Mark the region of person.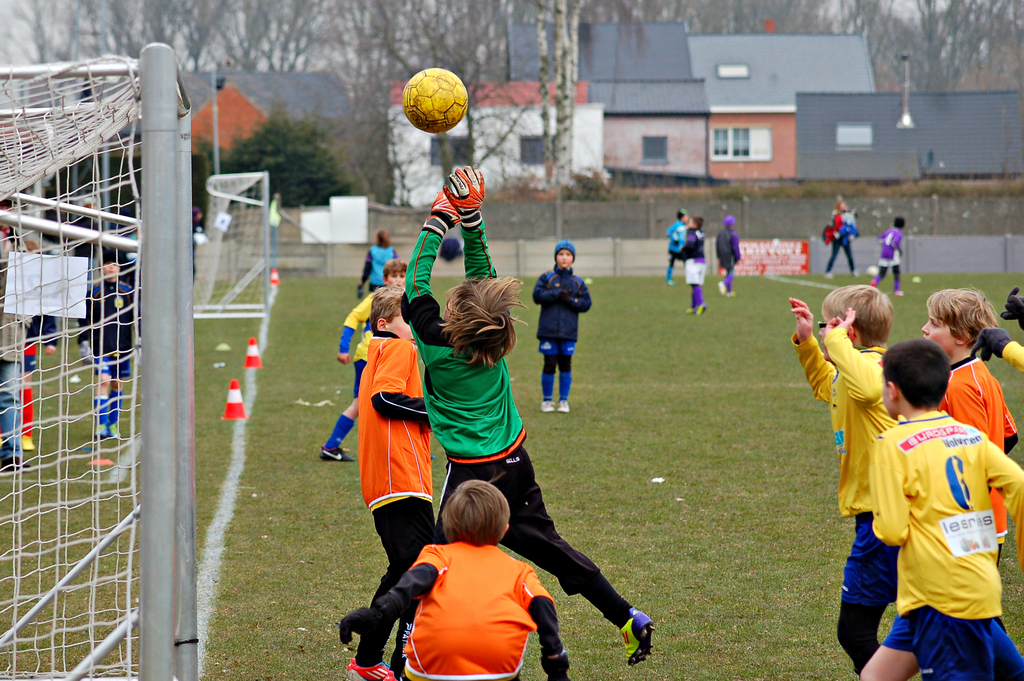
Region: region(679, 220, 707, 310).
